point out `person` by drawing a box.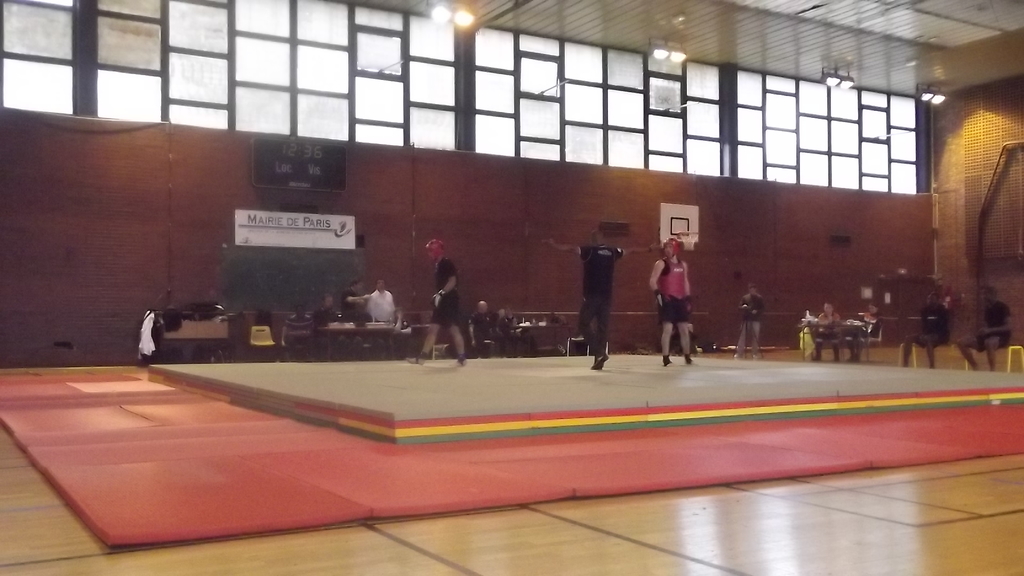
{"left": 367, "top": 268, "right": 400, "bottom": 360}.
